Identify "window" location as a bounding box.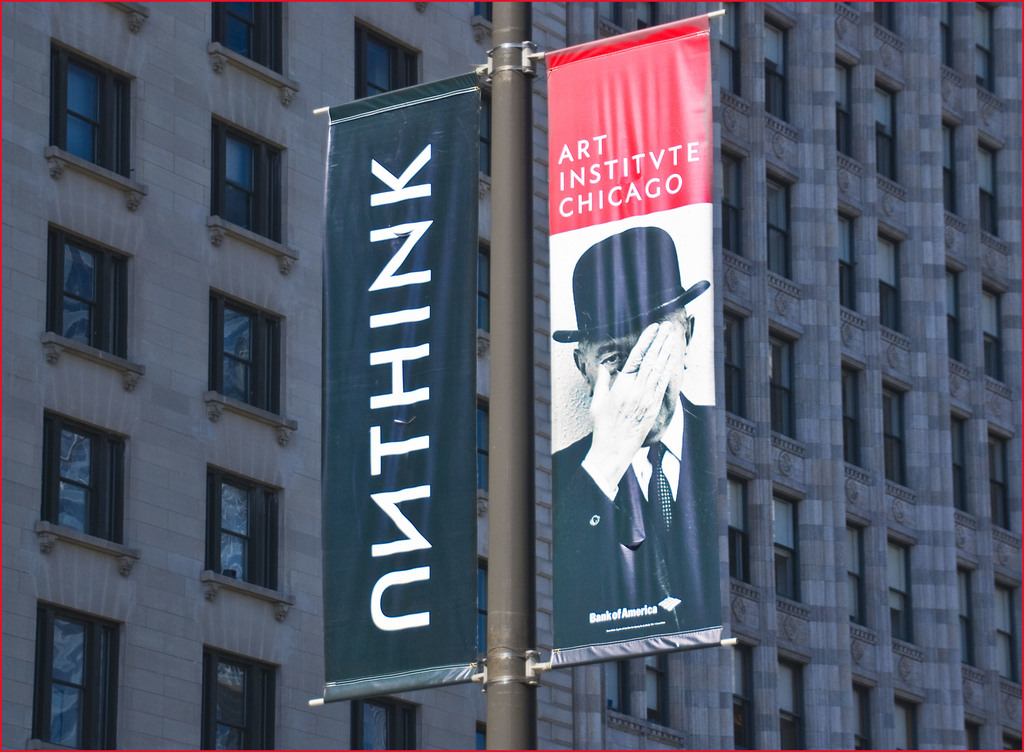
851 680 883 751.
